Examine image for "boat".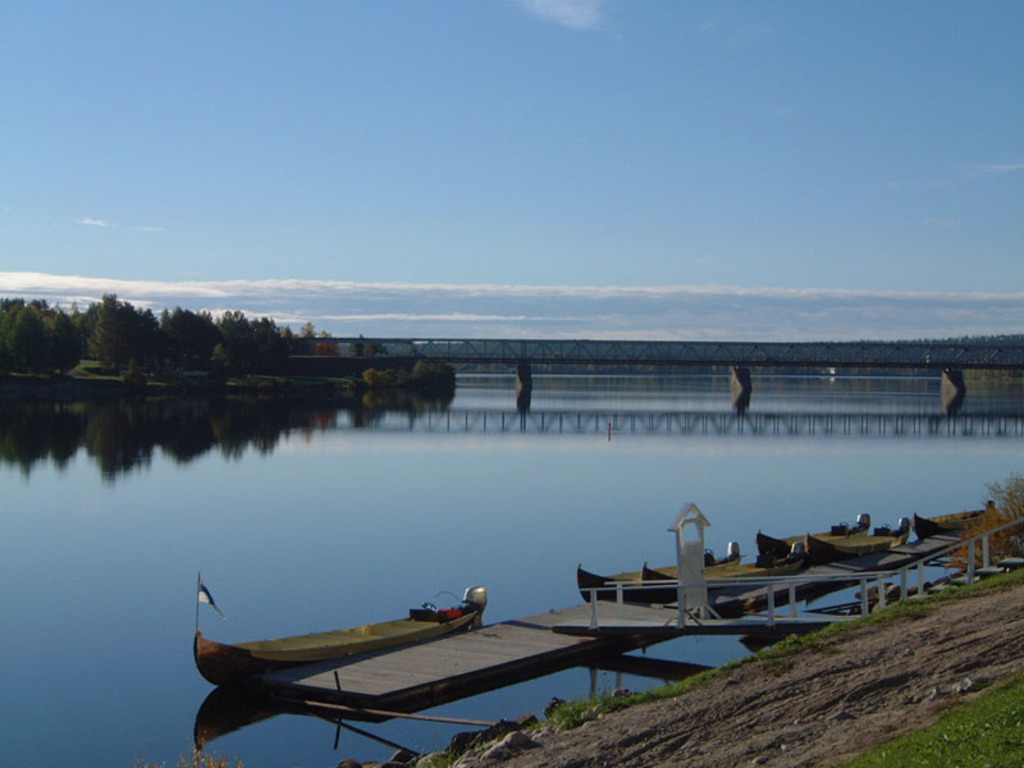
Examination result: 899:492:1007:538.
